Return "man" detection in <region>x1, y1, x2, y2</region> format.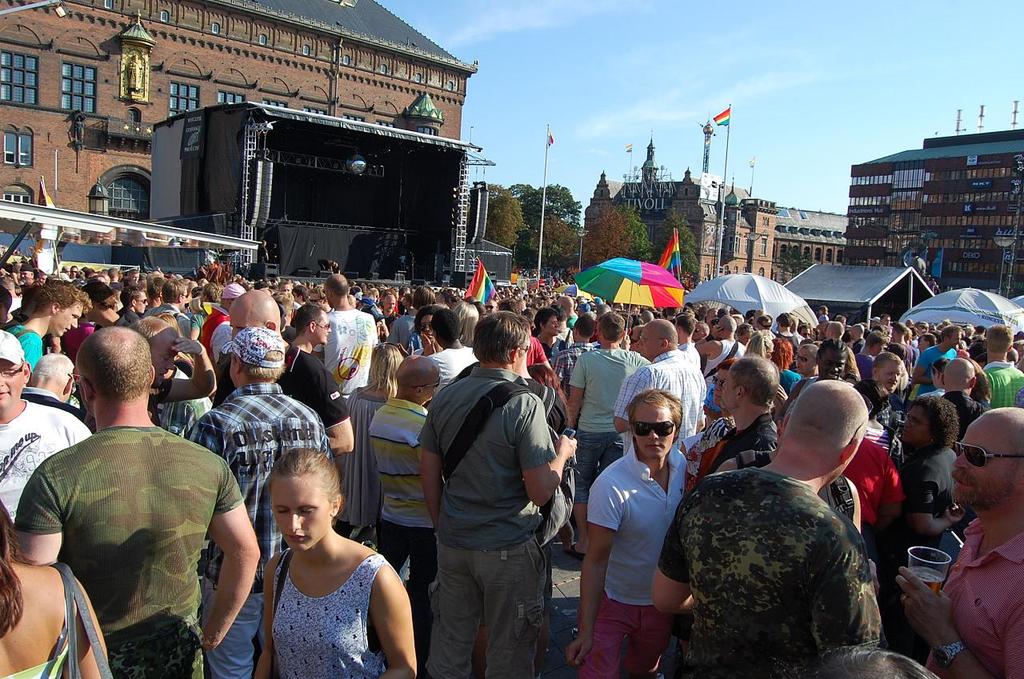
<region>884, 322, 907, 346</region>.
